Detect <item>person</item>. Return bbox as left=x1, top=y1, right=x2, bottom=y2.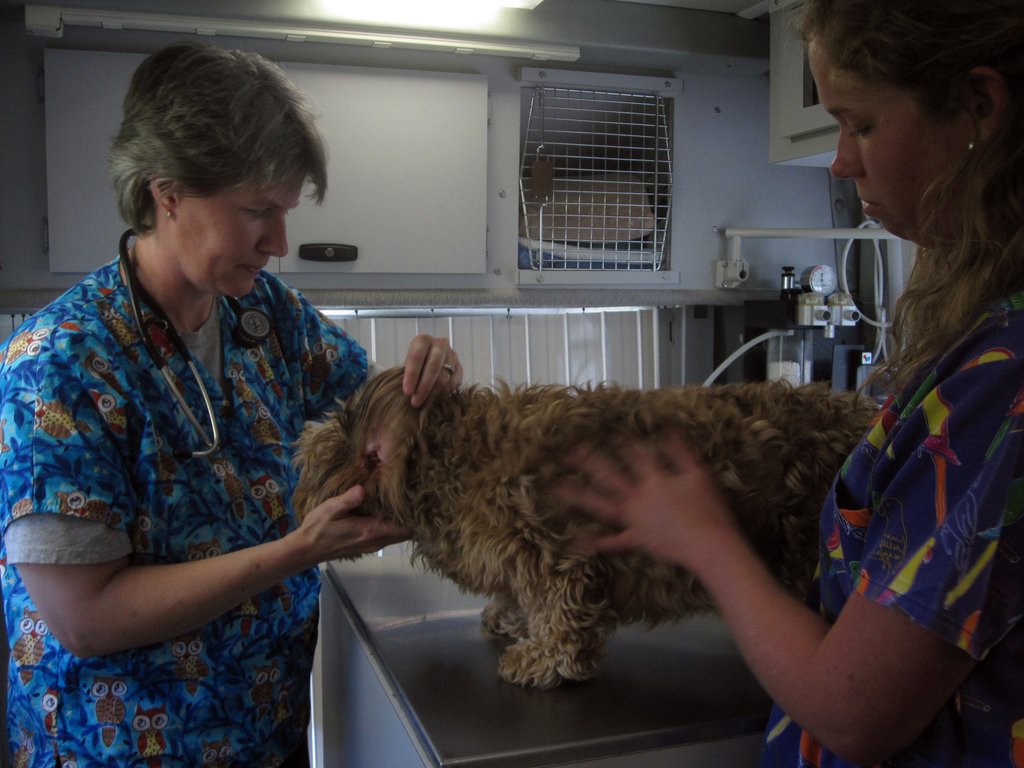
left=556, top=0, right=1023, bottom=765.
